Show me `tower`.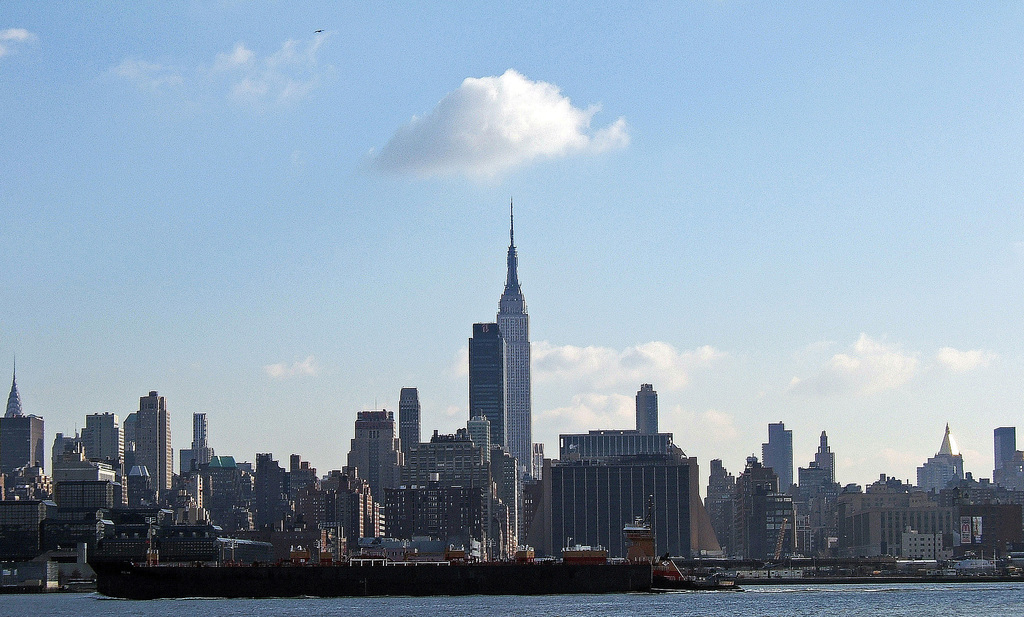
`tower` is here: 80/409/127/513.
